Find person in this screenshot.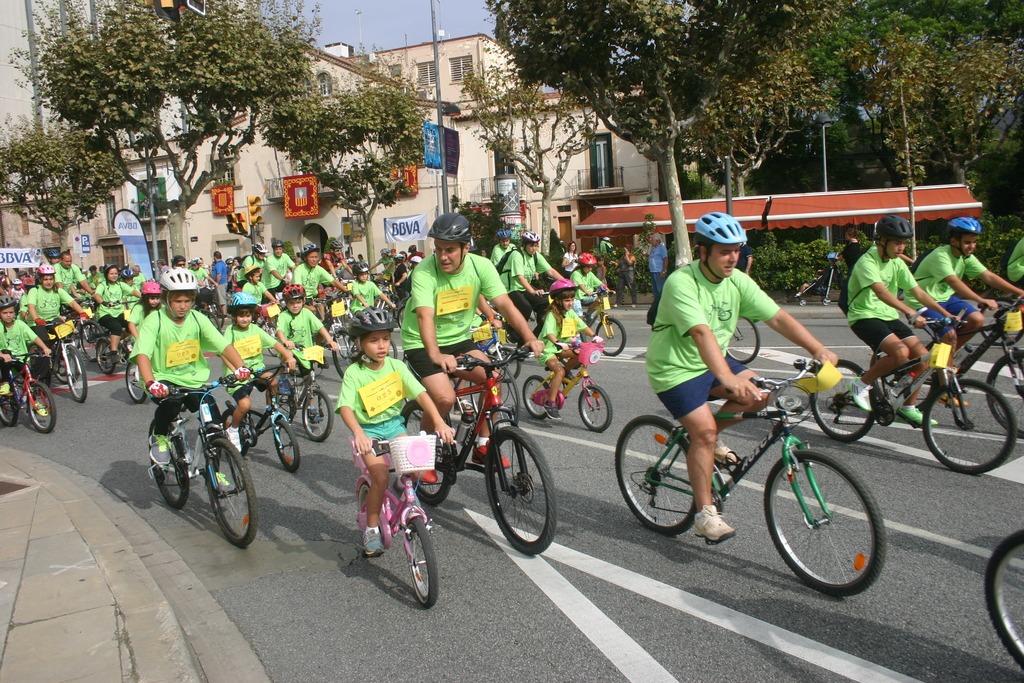
The bounding box for person is select_region(845, 214, 961, 425).
